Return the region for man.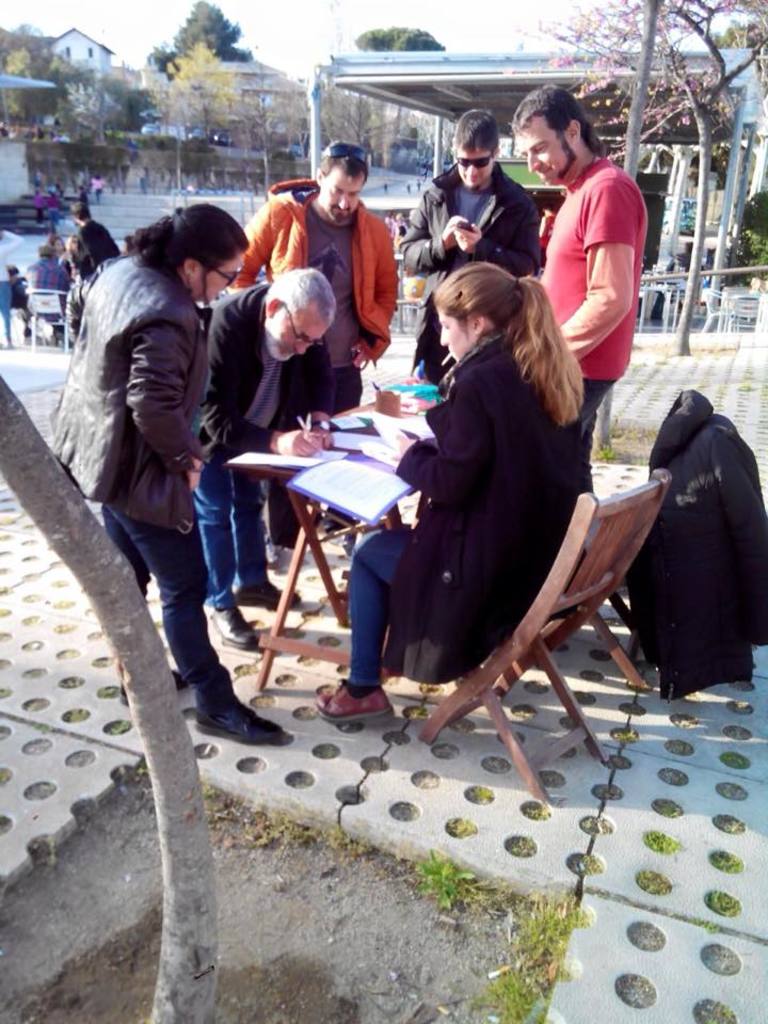
[385, 100, 543, 394].
